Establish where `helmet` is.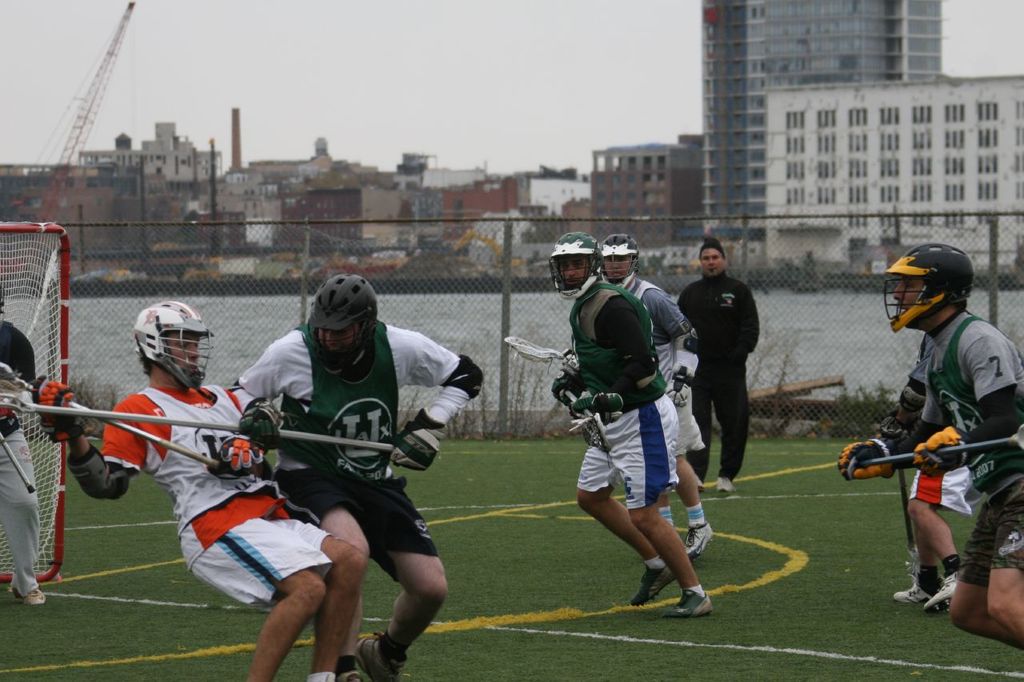
Established at box=[896, 245, 982, 345].
